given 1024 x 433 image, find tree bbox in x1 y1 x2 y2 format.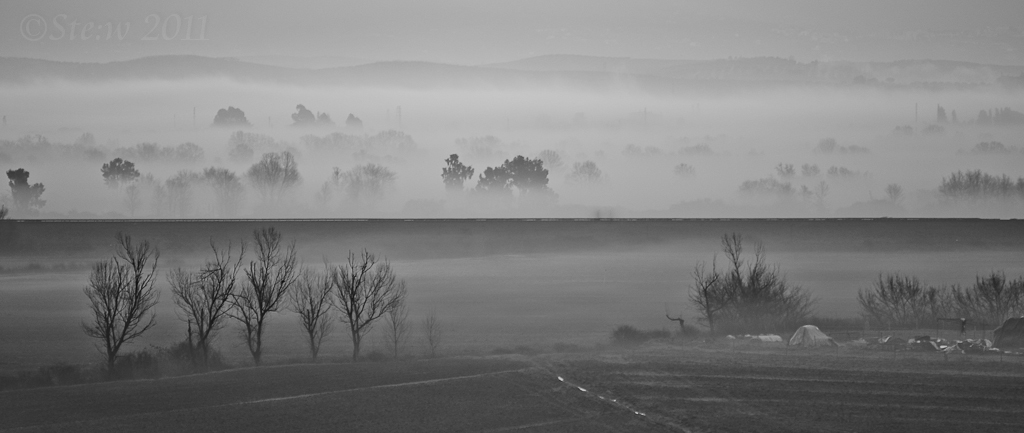
168 224 253 362.
